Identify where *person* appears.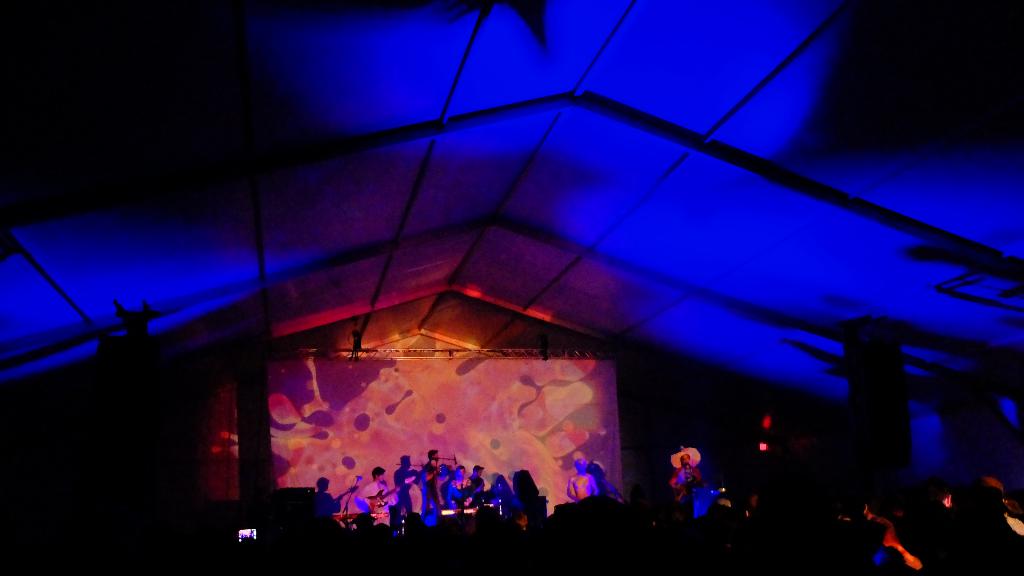
Appears at [359,467,396,525].
